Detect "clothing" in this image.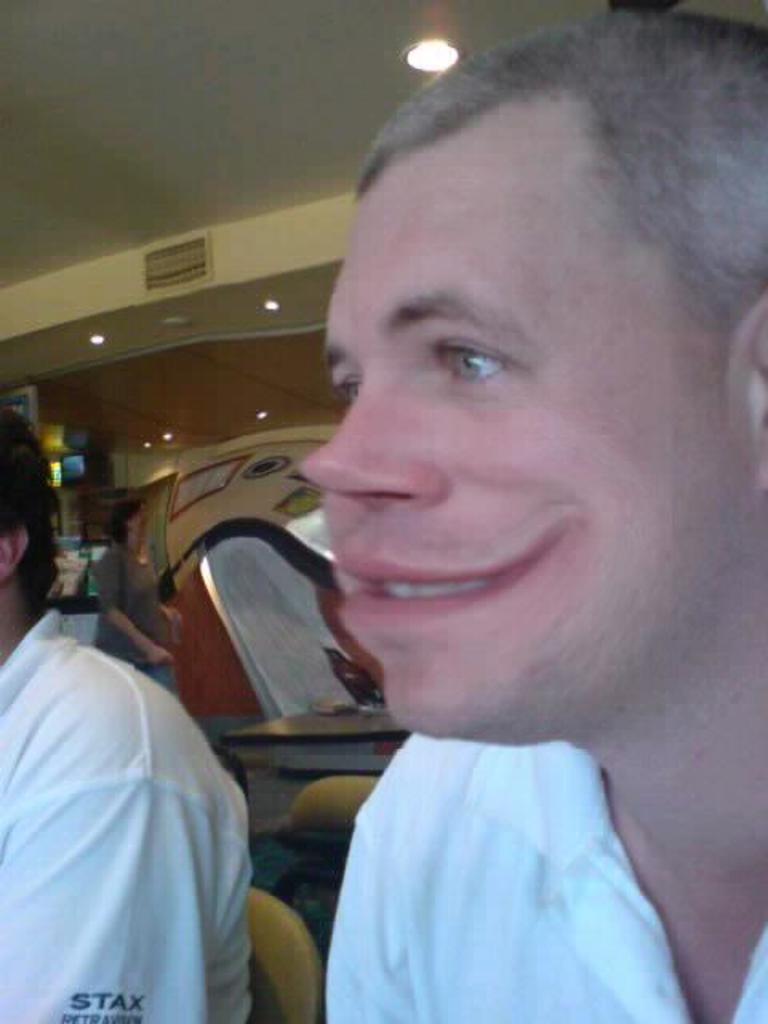
Detection: [291,666,704,1013].
